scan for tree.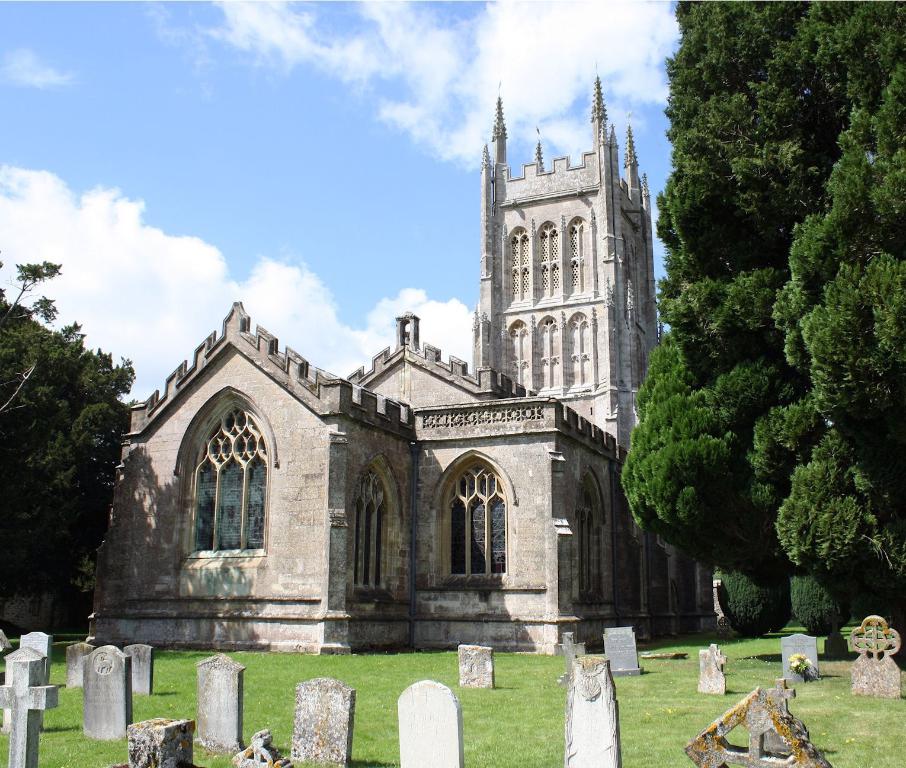
Scan result: rect(618, 256, 771, 622).
